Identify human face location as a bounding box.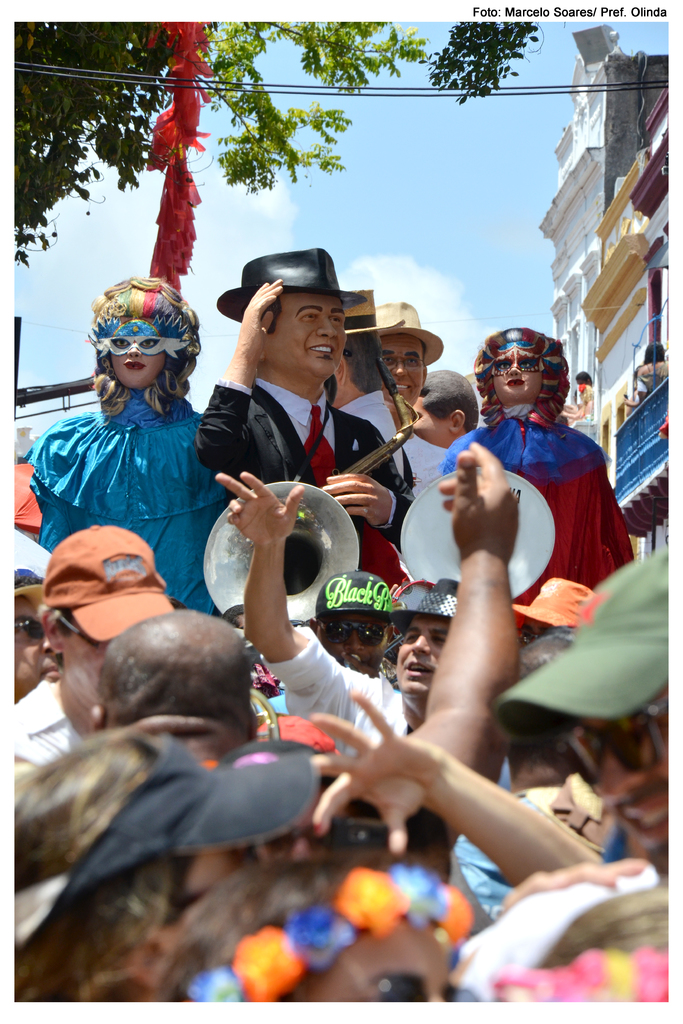
(x1=264, y1=293, x2=346, y2=376).
